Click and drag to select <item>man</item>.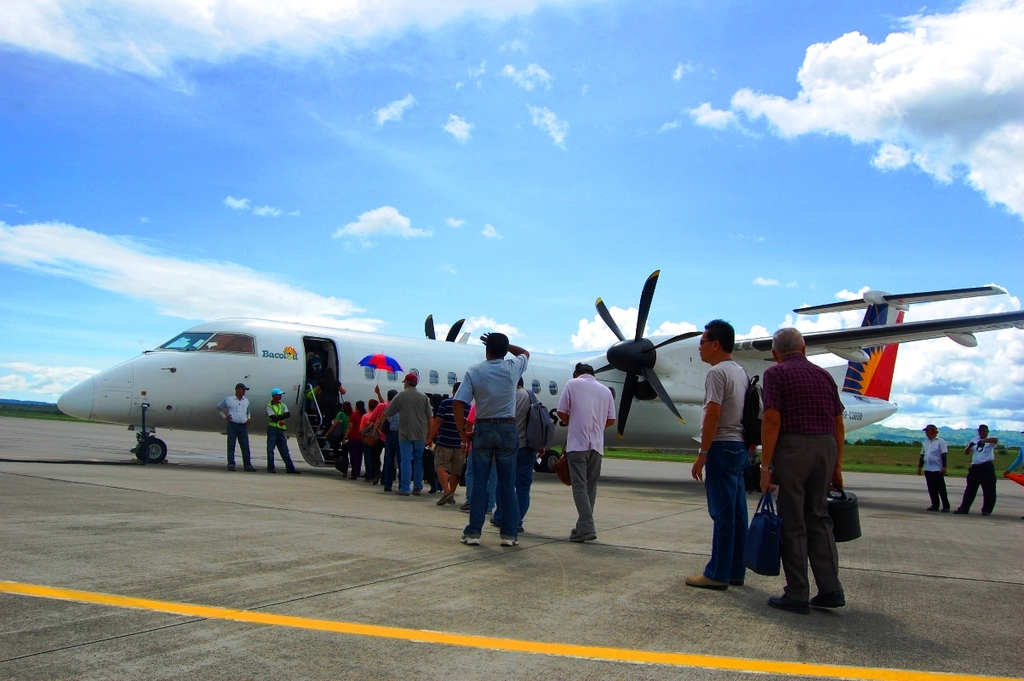
Selection: [left=953, top=426, right=998, bottom=518].
